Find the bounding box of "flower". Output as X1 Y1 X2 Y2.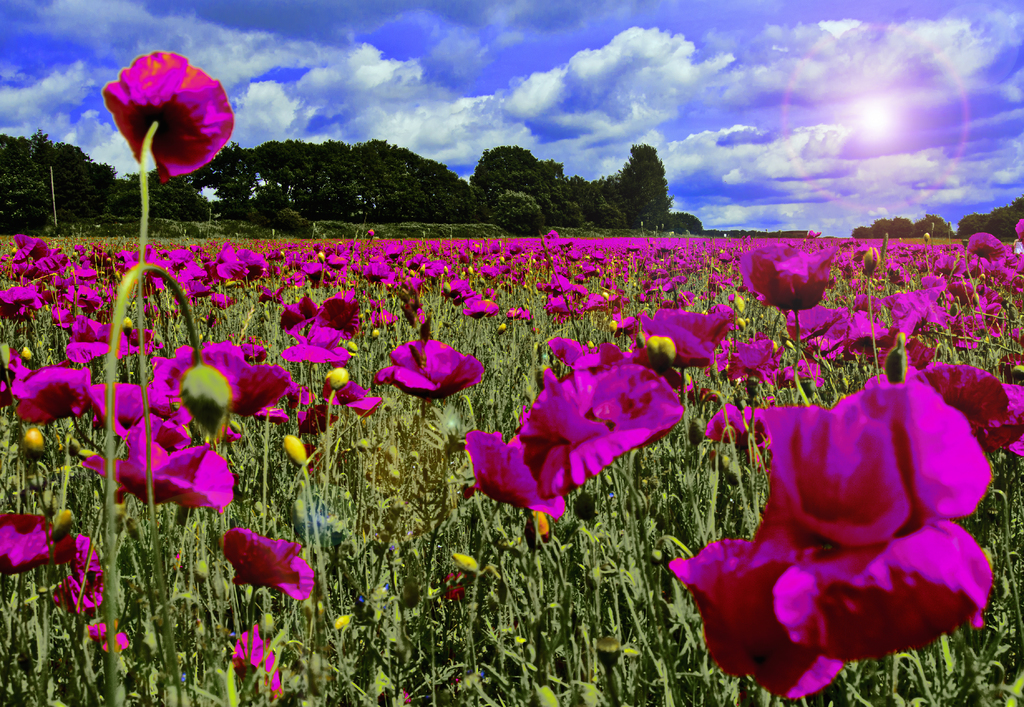
666 377 993 701.
